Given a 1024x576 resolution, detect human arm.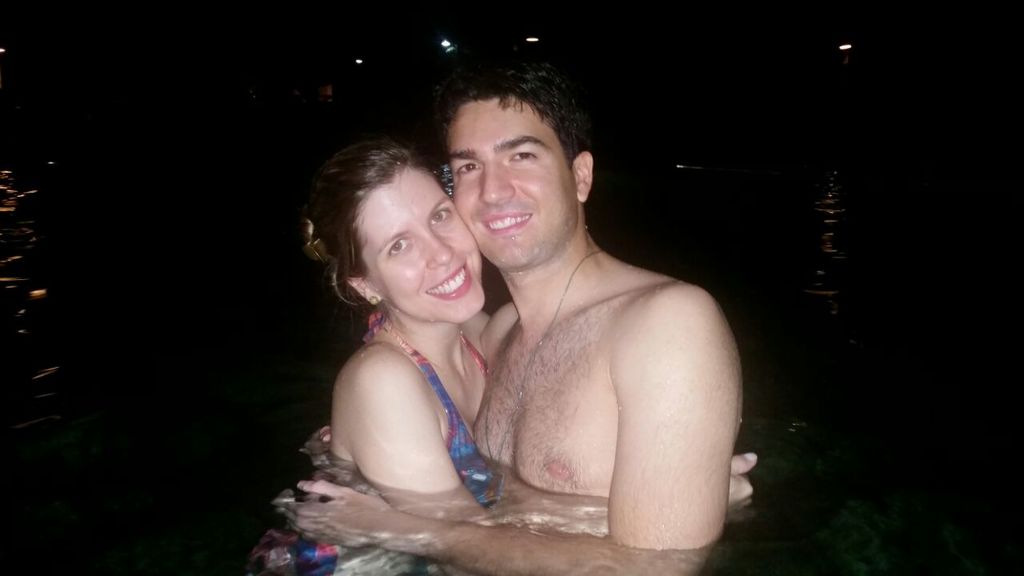
box=[345, 348, 760, 573].
